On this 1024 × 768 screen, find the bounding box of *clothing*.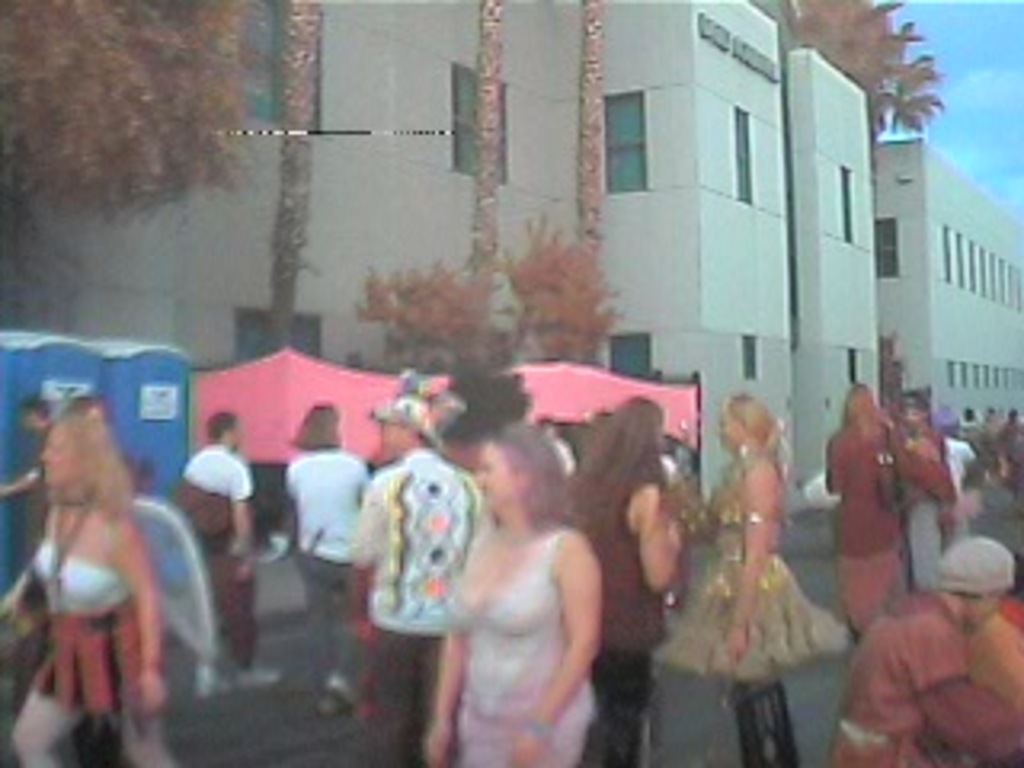
Bounding box: crop(179, 442, 256, 653).
